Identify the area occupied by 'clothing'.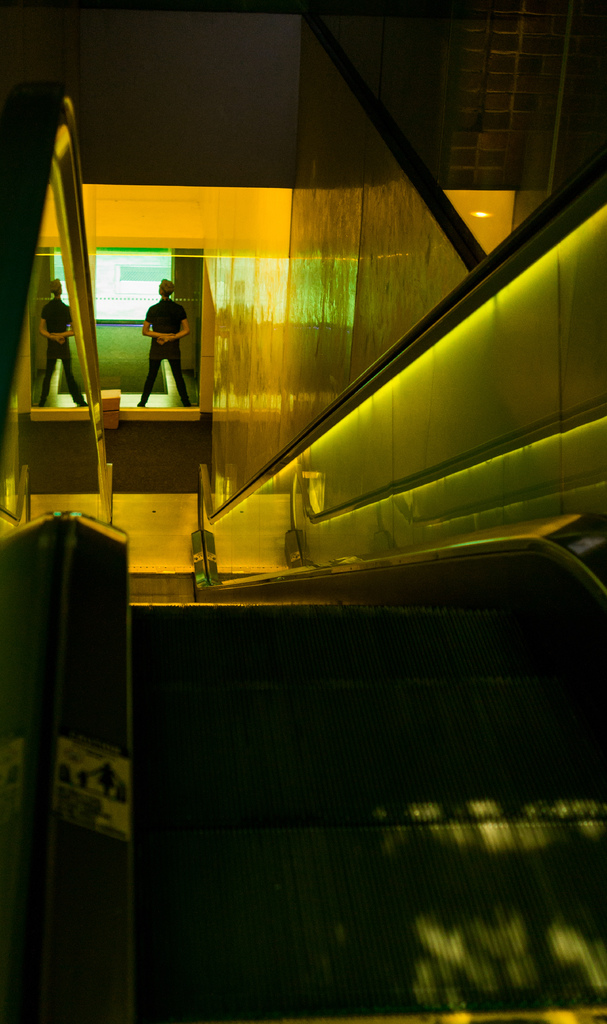
Area: crop(137, 297, 197, 401).
